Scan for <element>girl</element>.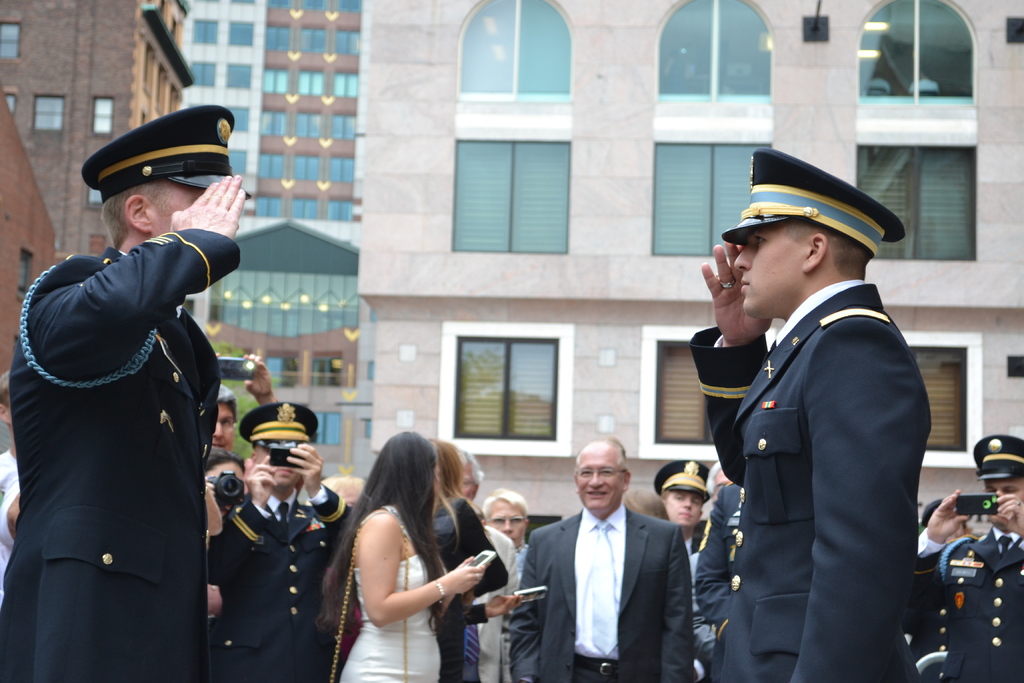
Scan result: bbox(326, 421, 516, 674).
